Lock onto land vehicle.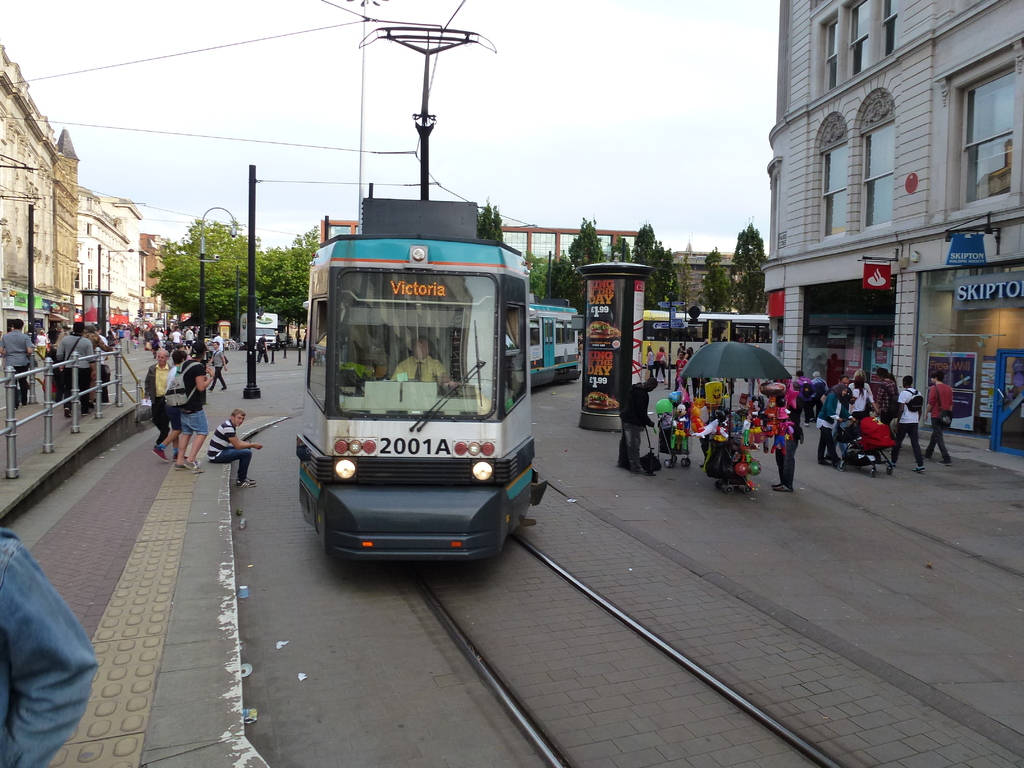
Locked: rect(639, 304, 768, 367).
